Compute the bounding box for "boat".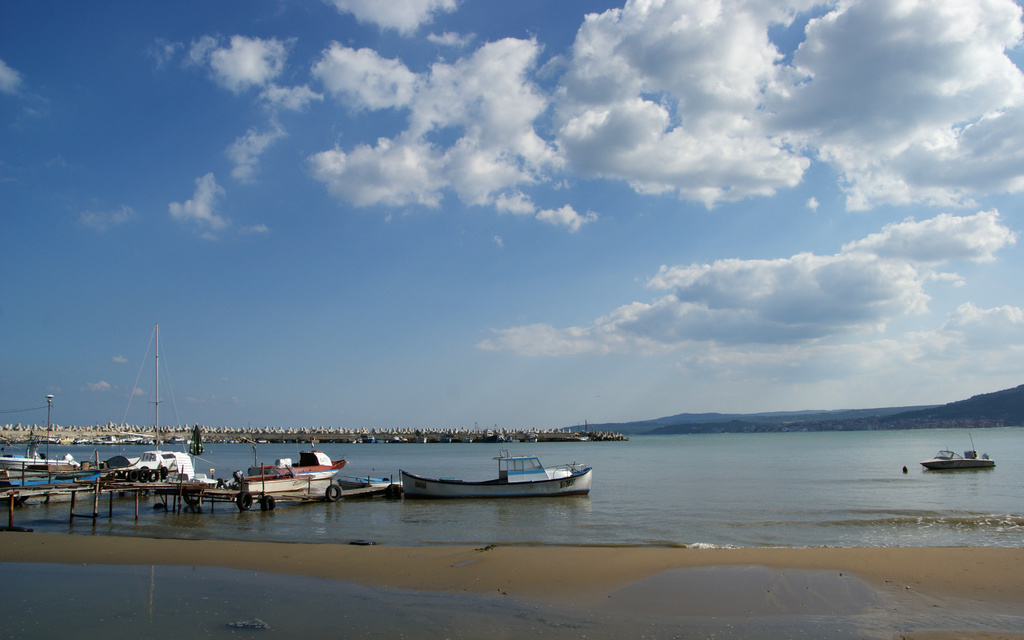
pyautogui.locateOnScreen(0, 447, 89, 472).
